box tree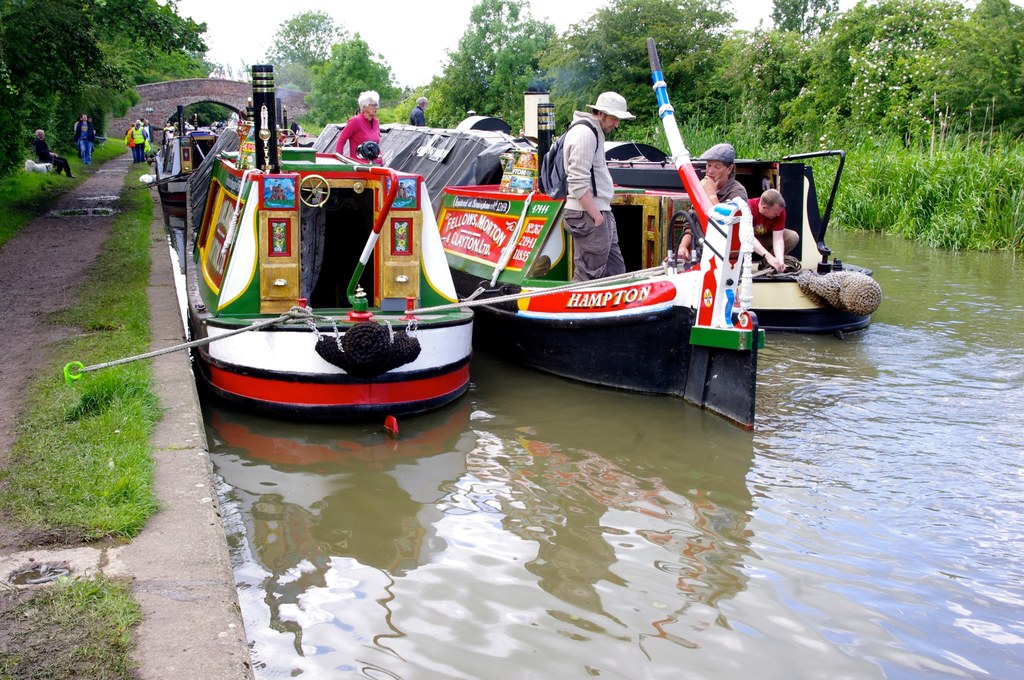
box(303, 61, 366, 127)
